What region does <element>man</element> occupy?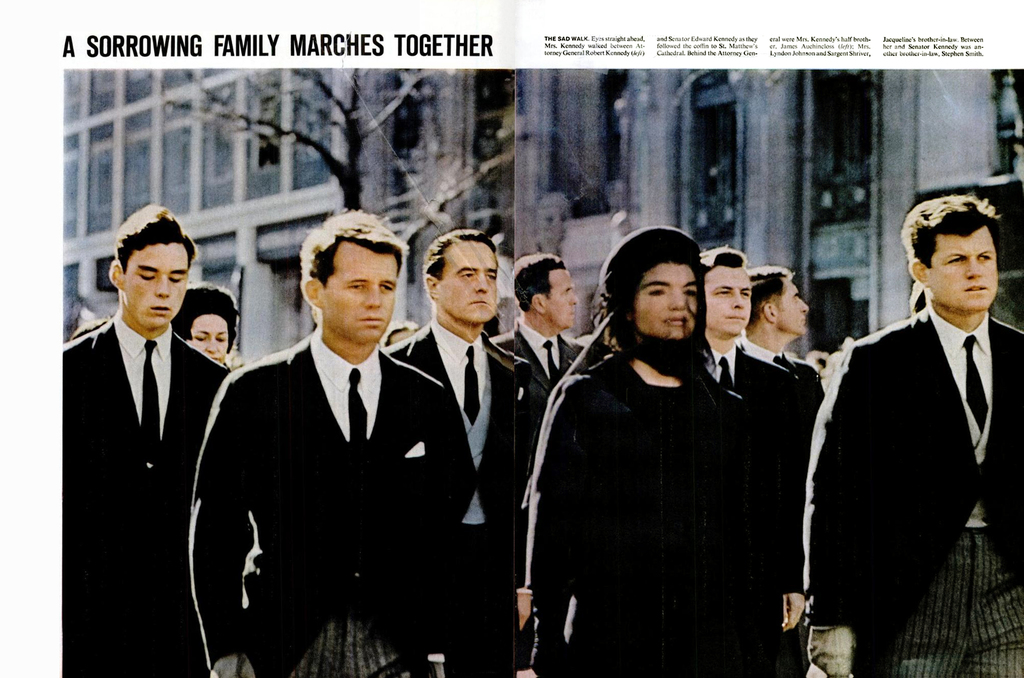
box(185, 192, 483, 677).
